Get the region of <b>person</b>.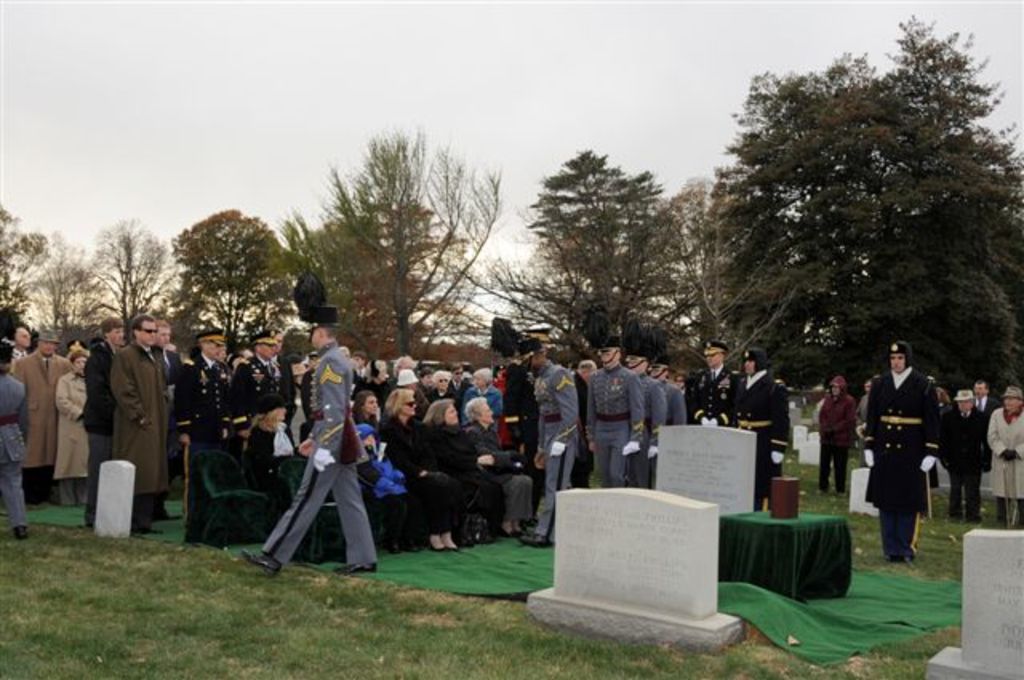
971,374,998,429.
